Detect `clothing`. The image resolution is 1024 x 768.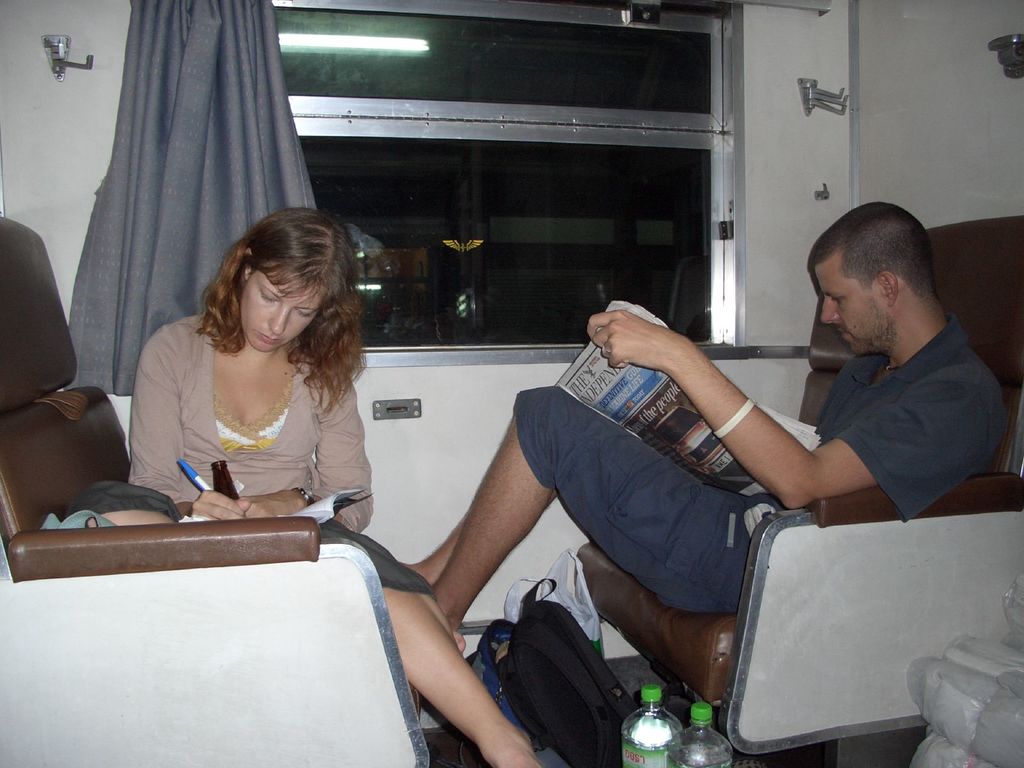
x1=512, y1=308, x2=1012, y2=626.
